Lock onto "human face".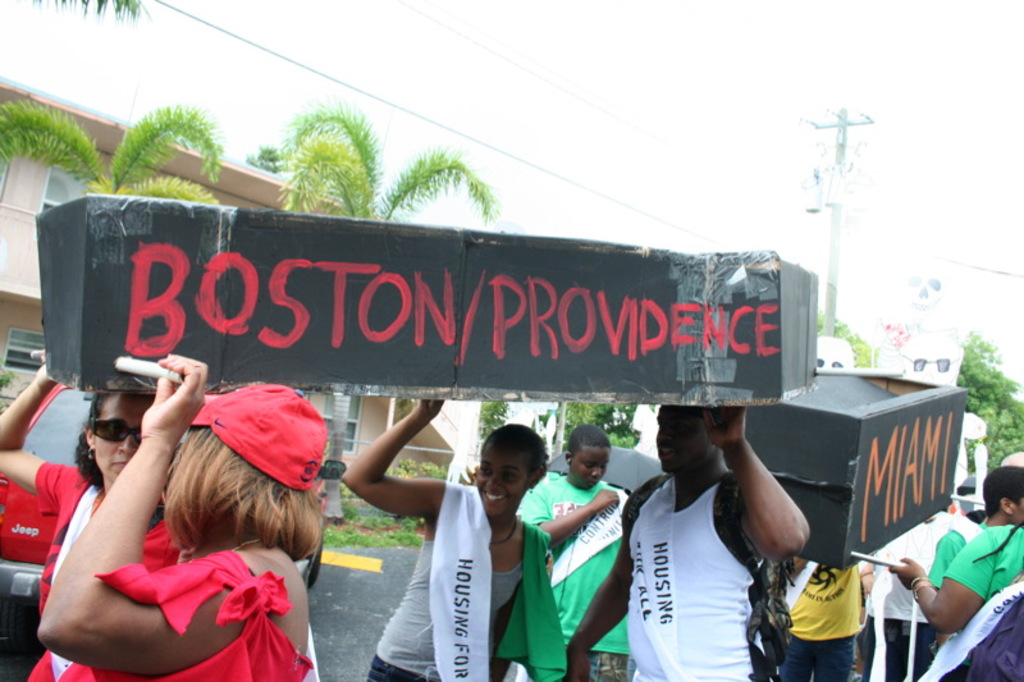
Locked: region(653, 407, 716, 472).
